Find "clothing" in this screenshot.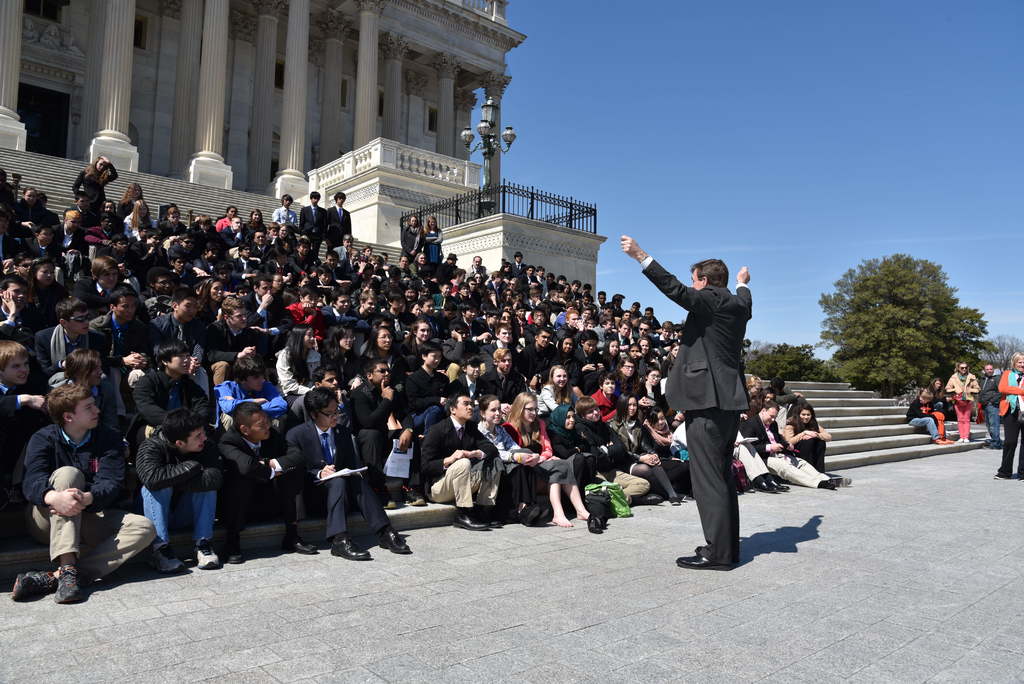
The bounding box for "clothing" is [641,259,754,552].
